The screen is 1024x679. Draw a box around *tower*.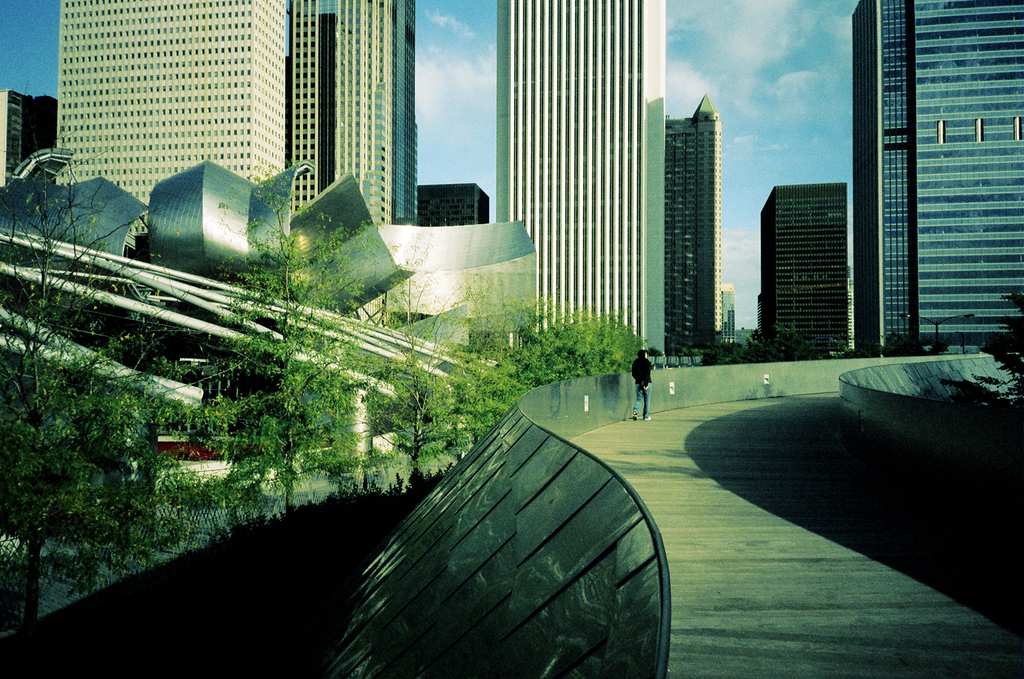
[661,60,749,347].
